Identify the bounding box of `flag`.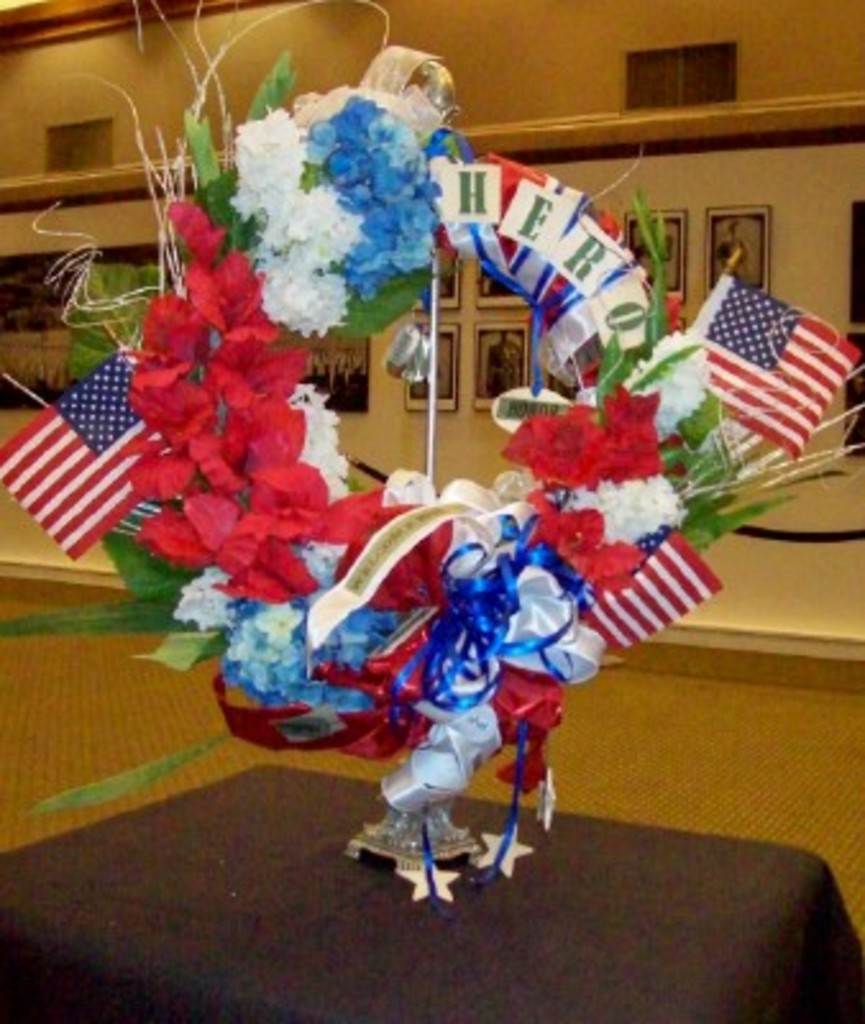
bbox=(3, 348, 174, 566).
